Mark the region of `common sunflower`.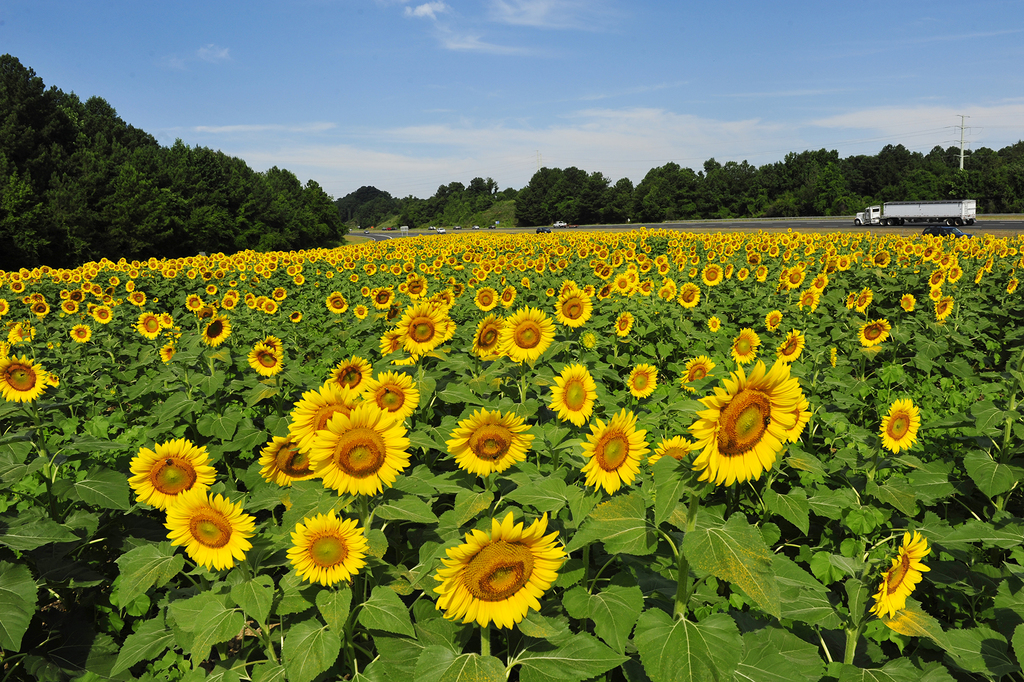
Region: box=[310, 407, 409, 496].
